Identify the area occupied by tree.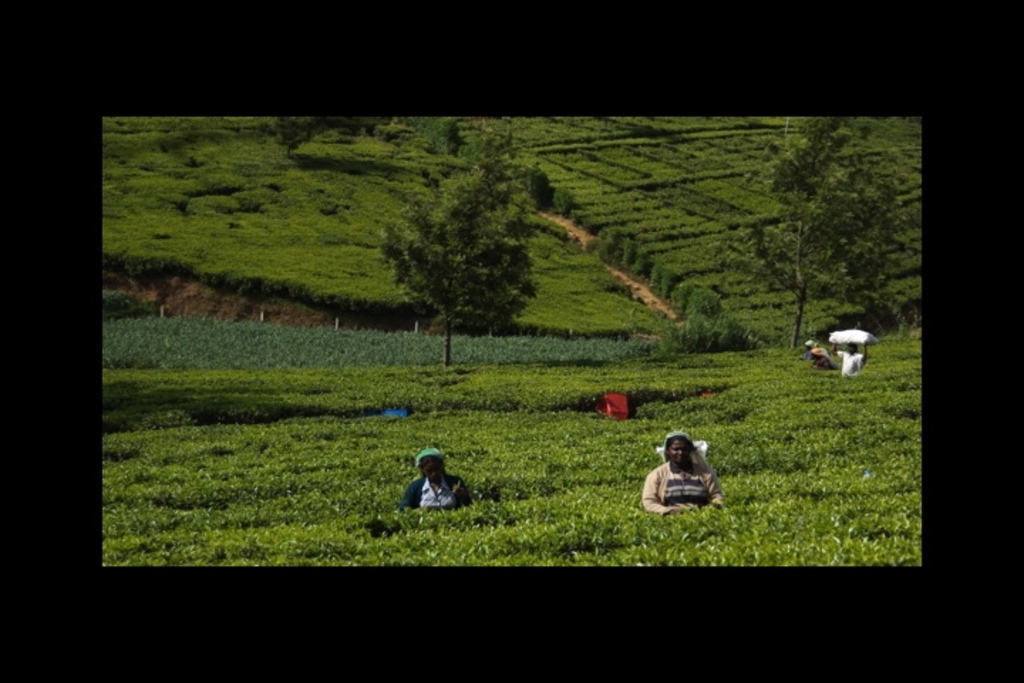
Area: region(737, 104, 913, 366).
